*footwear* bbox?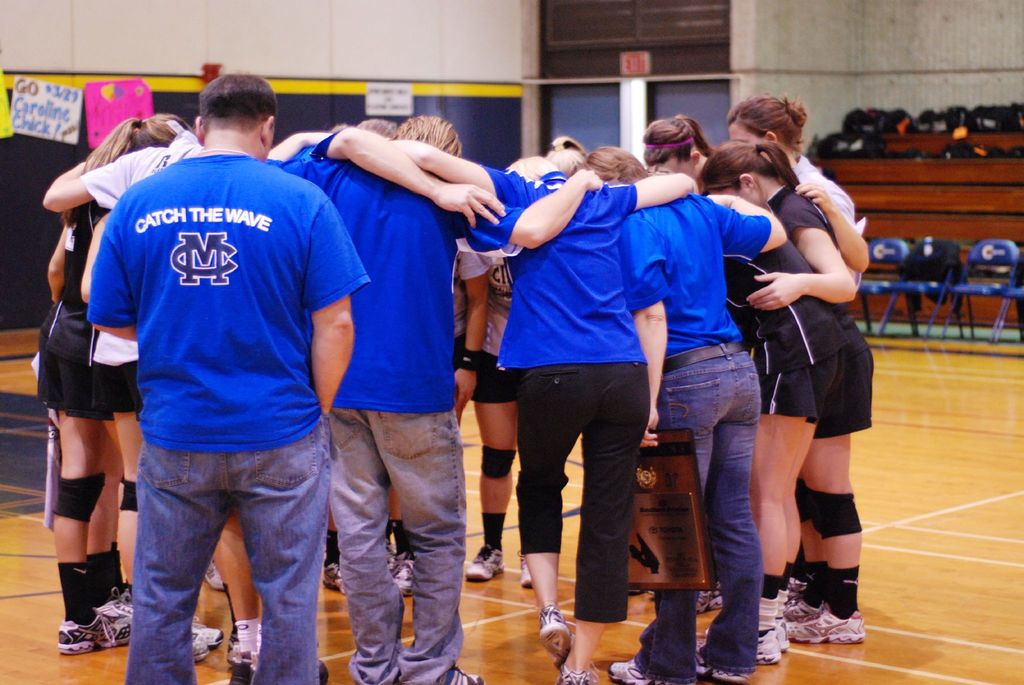
left=696, top=581, right=726, bottom=610
